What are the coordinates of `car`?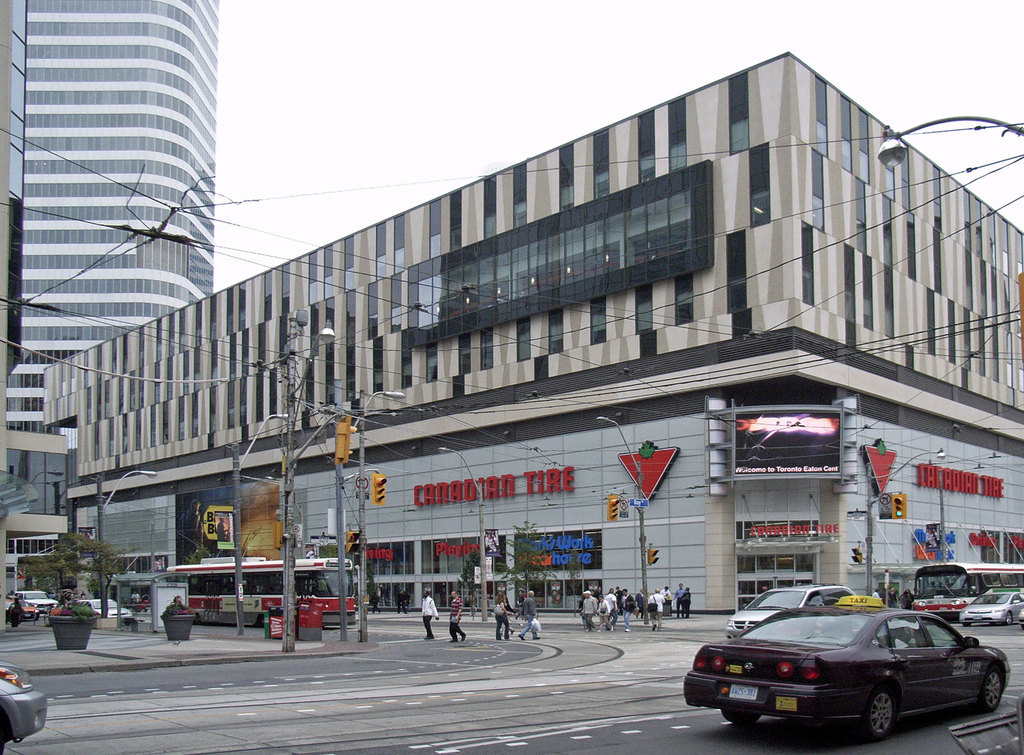
<region>686, 591, 1009, 743</region>.
